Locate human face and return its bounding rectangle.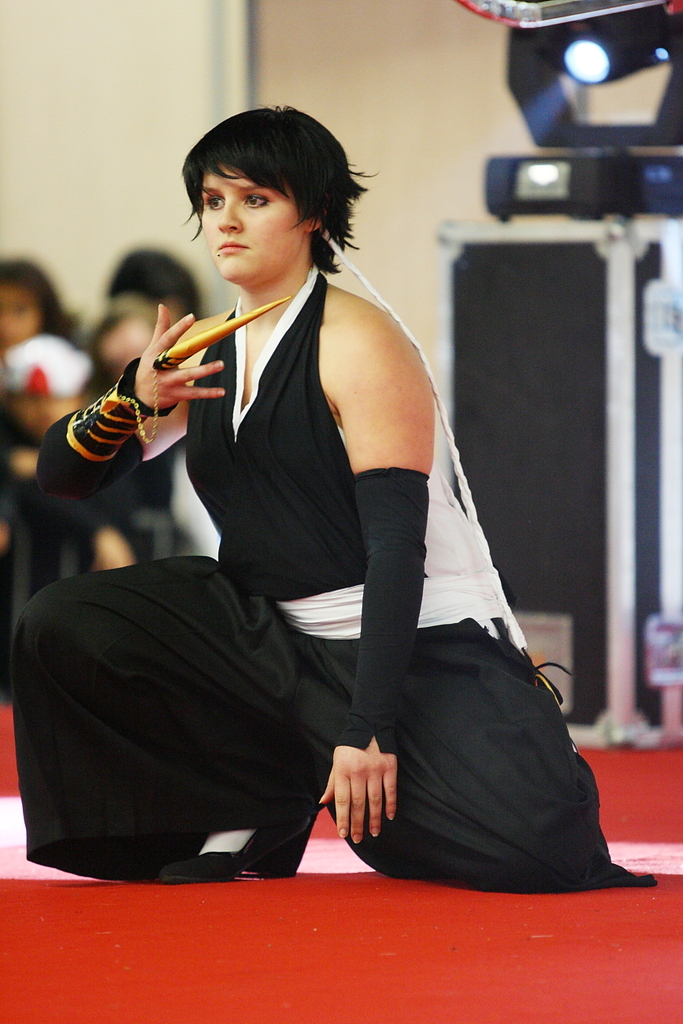
(x1=105, y1=332, x2=150, y2=378).
